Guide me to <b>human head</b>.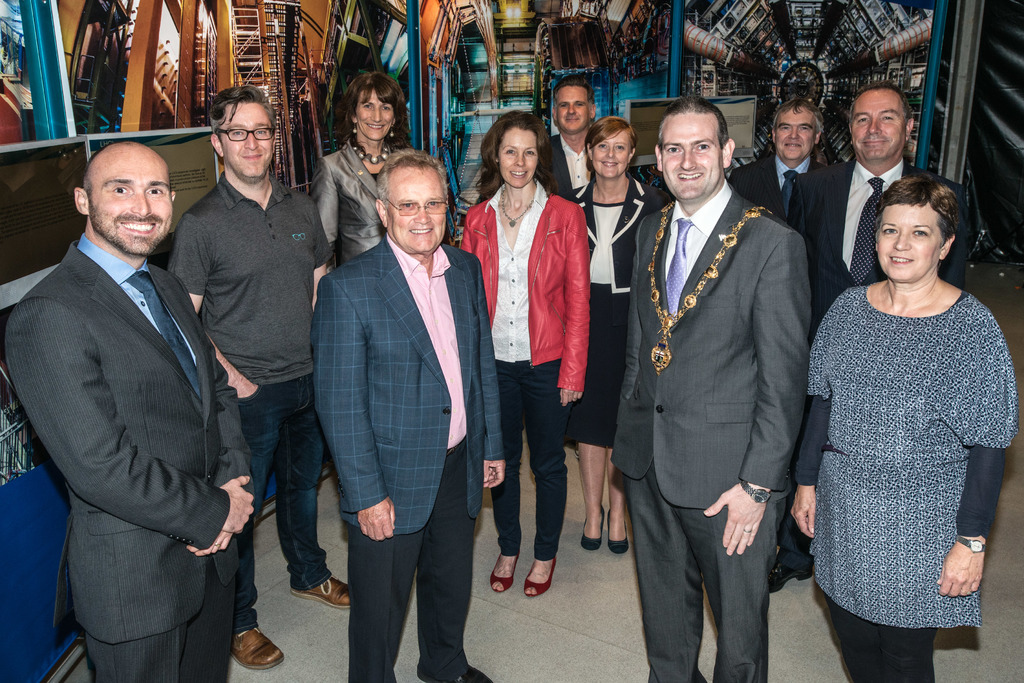
Guidance: rect(655, 93, 733, 202).
